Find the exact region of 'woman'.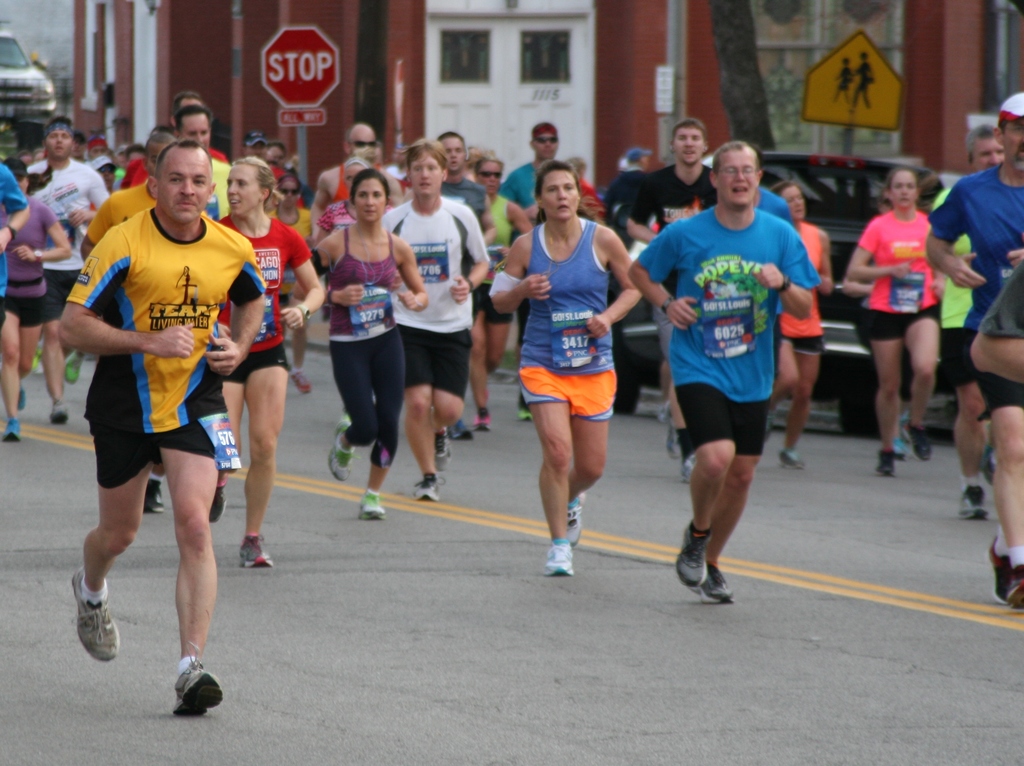
Exact region: x1=499, y1=163, x2=641, y2=567.
